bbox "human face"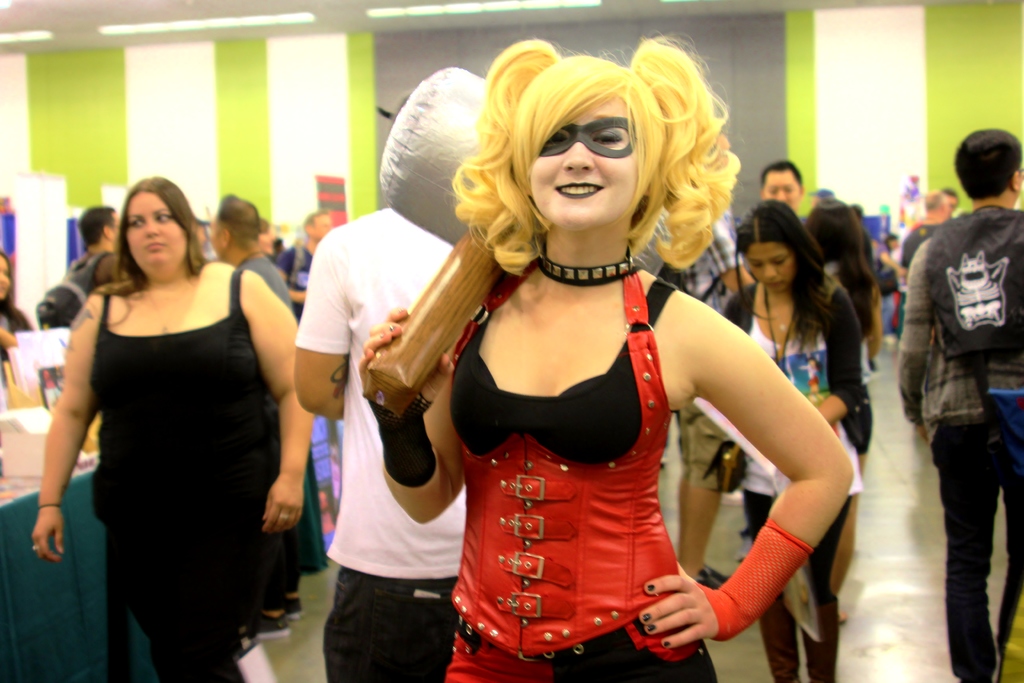
{"x1": 123, "y1": 192, "x2": 188, "y2": 277}
